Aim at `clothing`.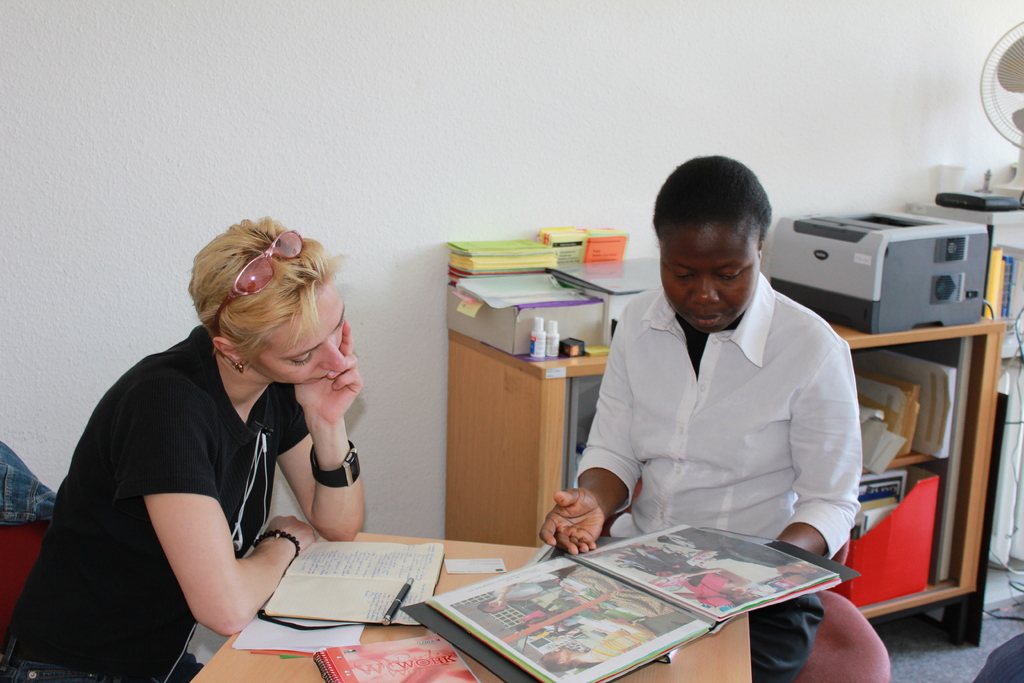
Aimed at 656,522,801,569.
